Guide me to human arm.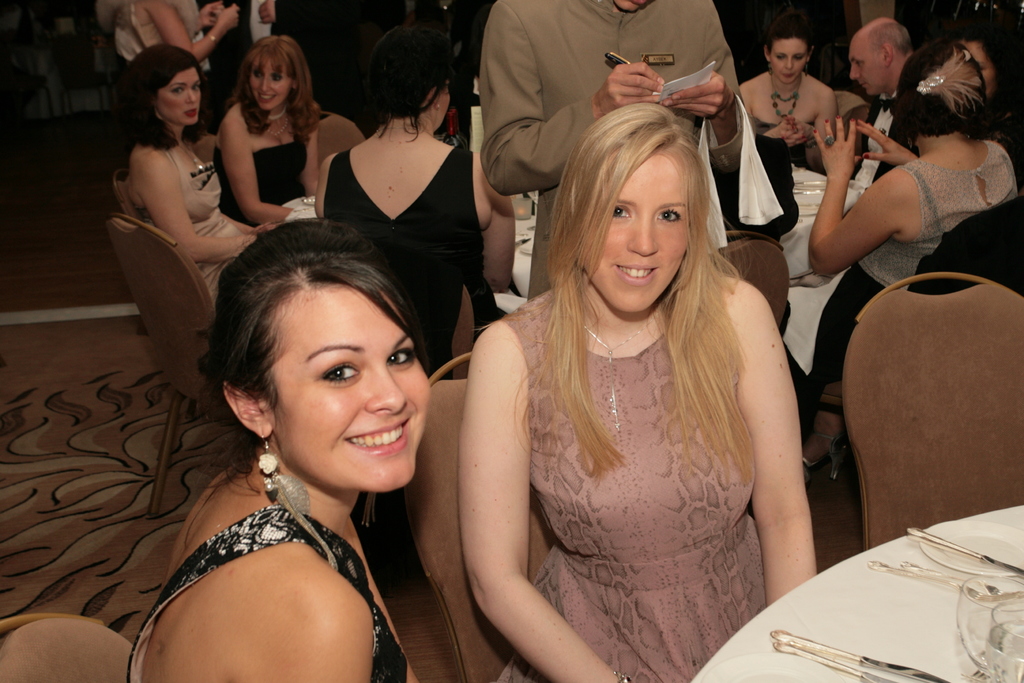
Guidance: Rect(474, 1, 665, 199).
